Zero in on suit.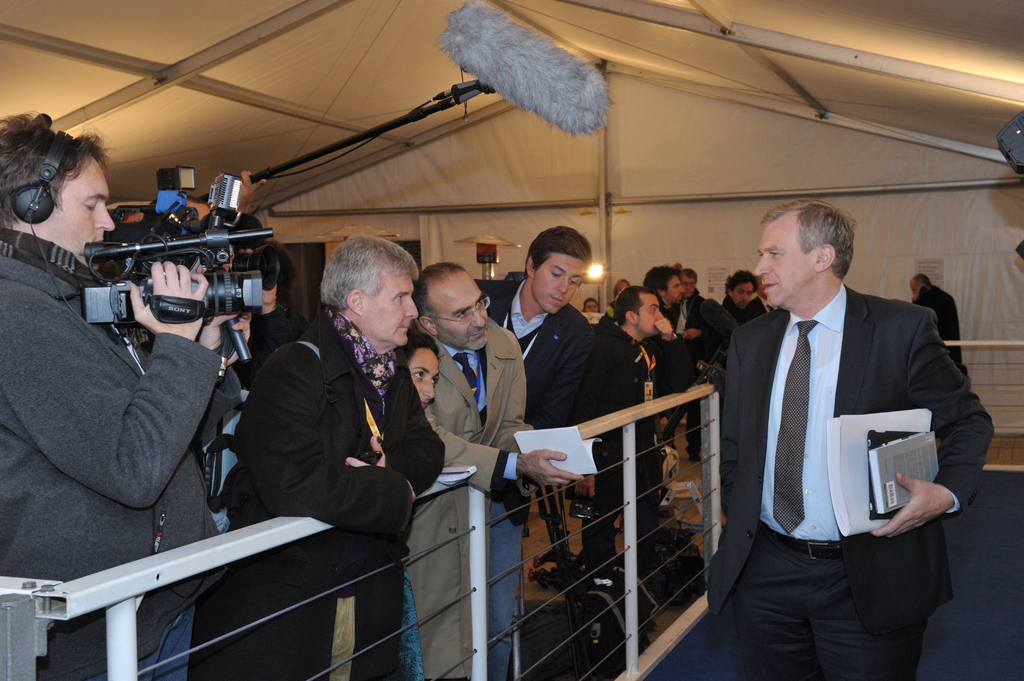
Zeroed in: <bbox>473, 280, 593, 524</bbox>.
